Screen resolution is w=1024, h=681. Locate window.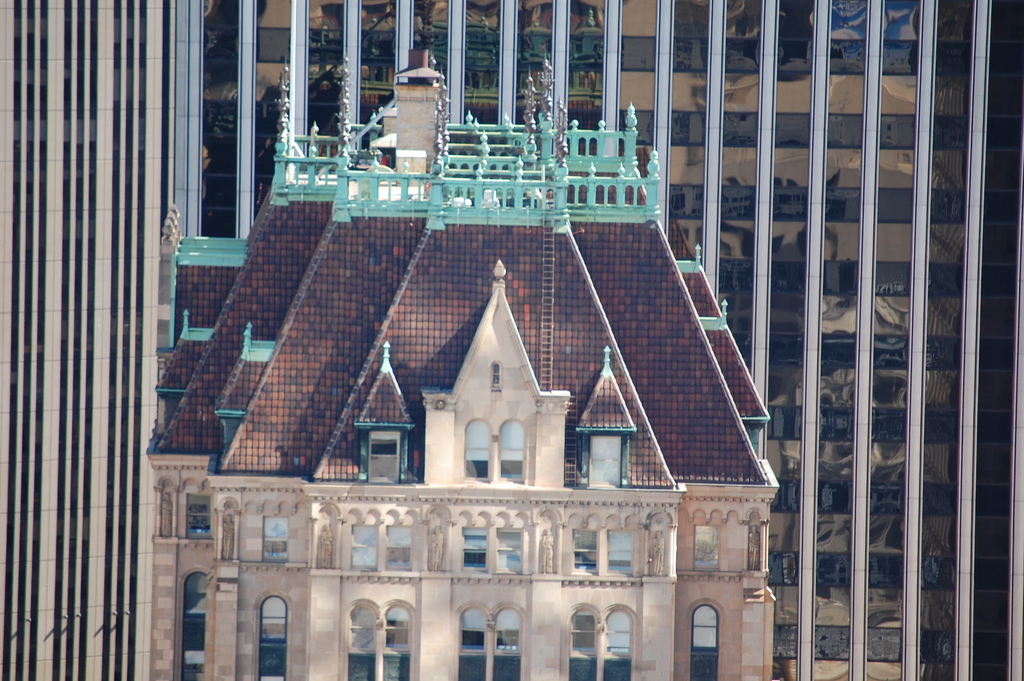
<bbox>346, 604, 383, 655</bbox>.
